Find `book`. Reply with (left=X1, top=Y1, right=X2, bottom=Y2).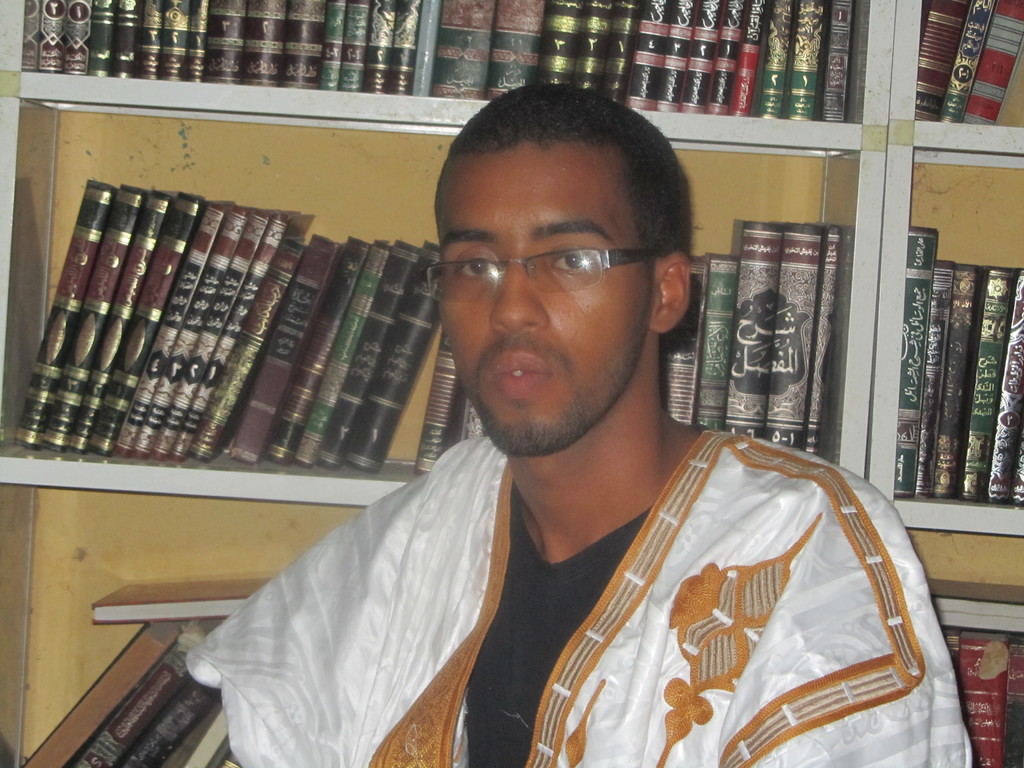
(left=10, top=177, right=119, bottom=451).
